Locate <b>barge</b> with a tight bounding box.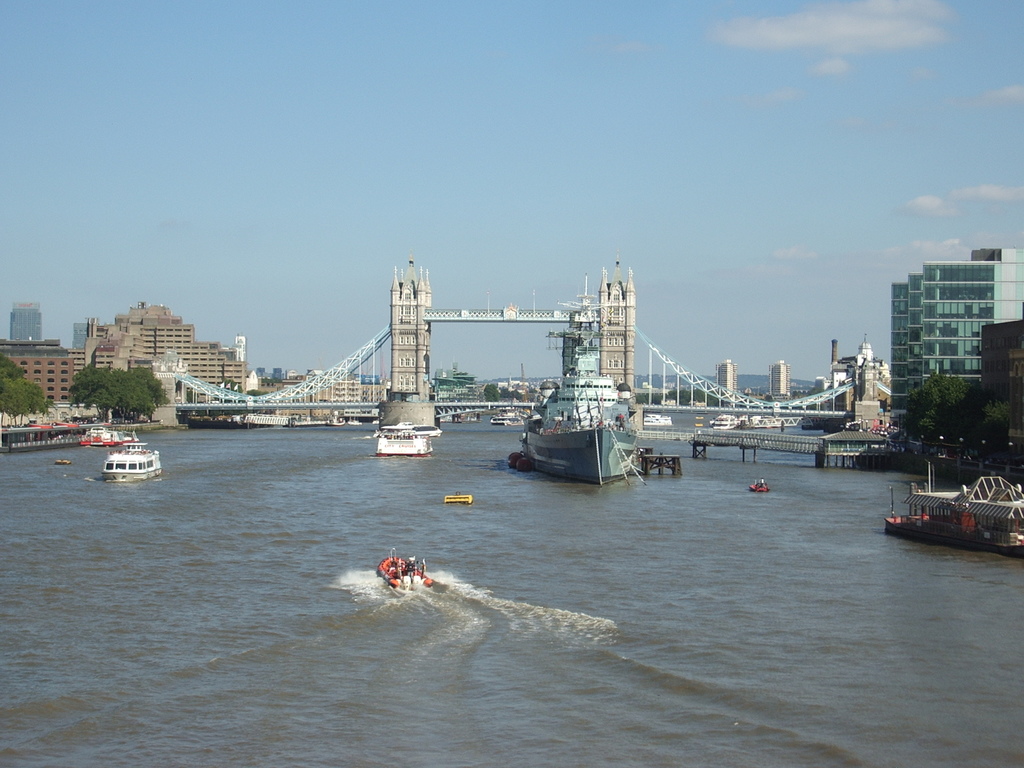
<region>377, 424, 440, 437</region>.
